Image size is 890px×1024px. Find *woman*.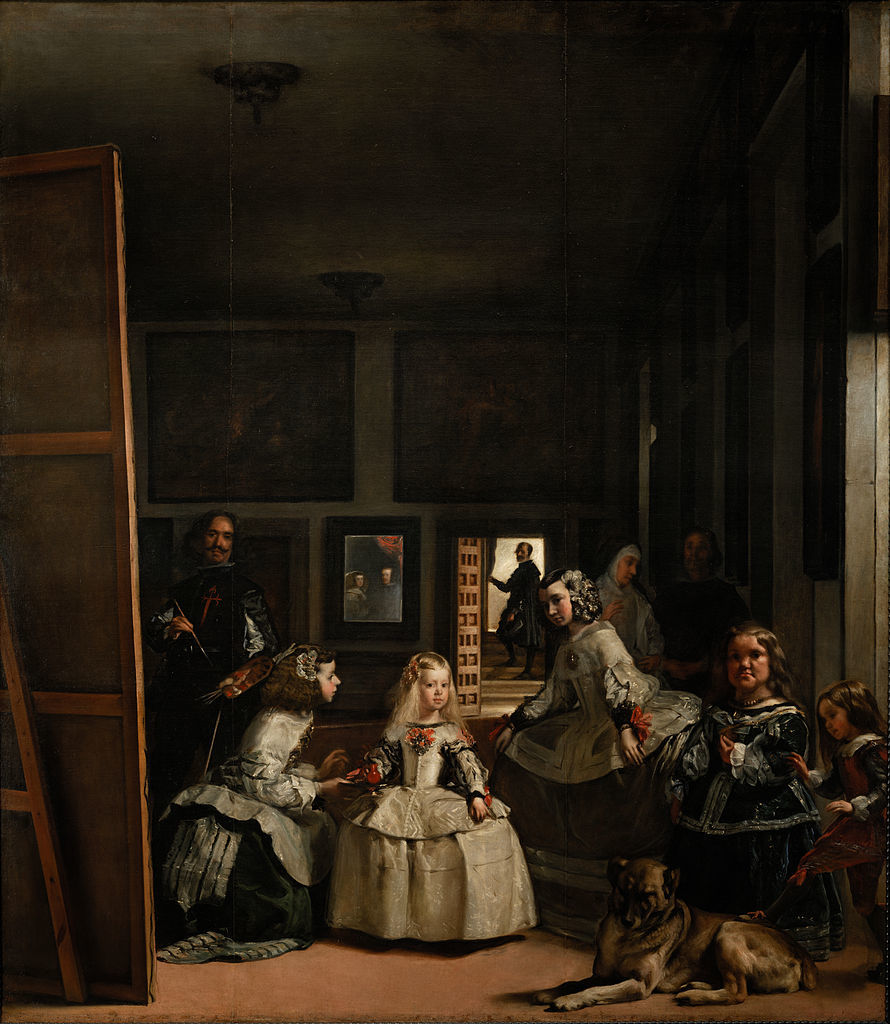
detection(576, 537, 668, 670).
